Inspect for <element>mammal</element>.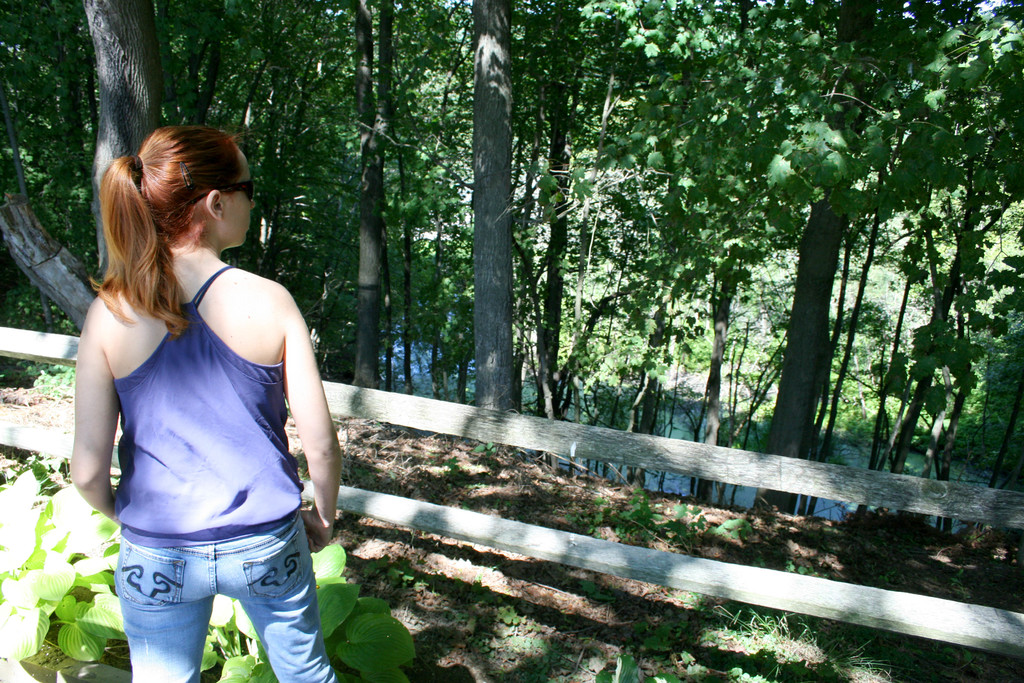
Inspection: (54,92,329,666).
